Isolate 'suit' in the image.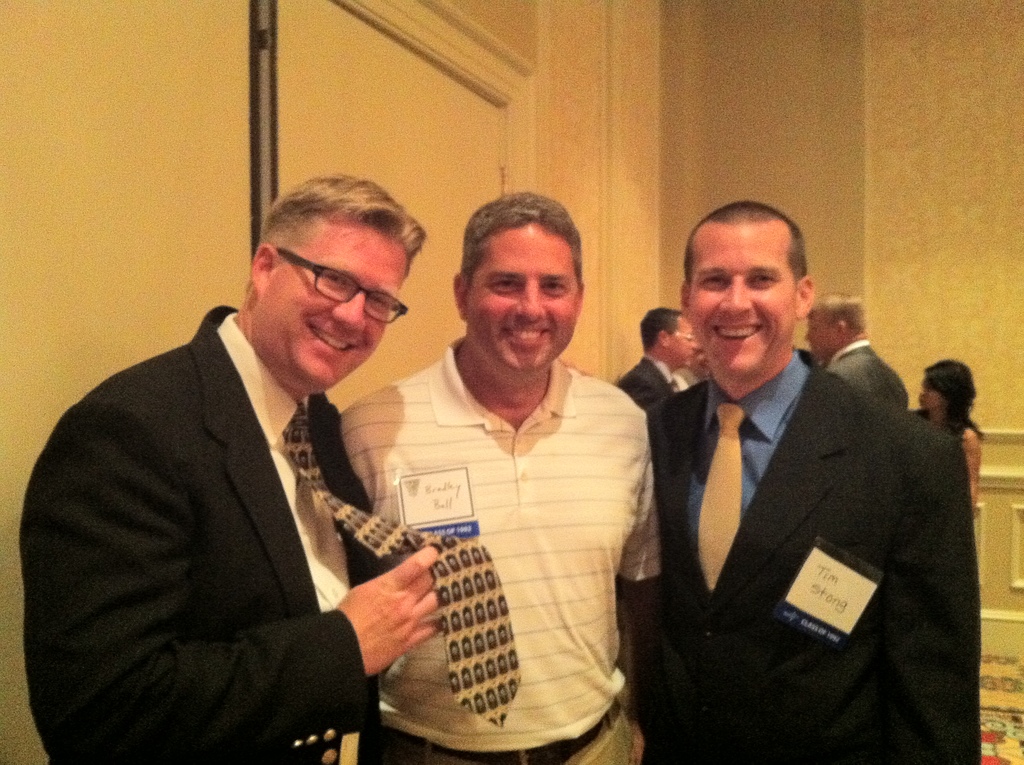
Isolated region: 825, 338, 909, 413.
